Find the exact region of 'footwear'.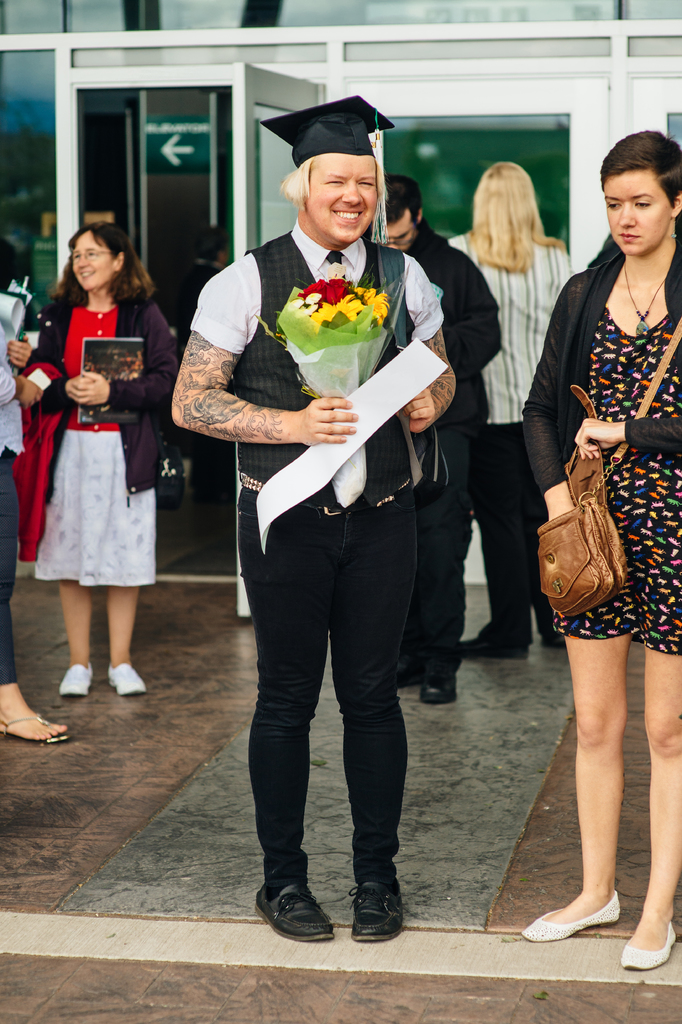
Exact region: (513,886,626,946).
